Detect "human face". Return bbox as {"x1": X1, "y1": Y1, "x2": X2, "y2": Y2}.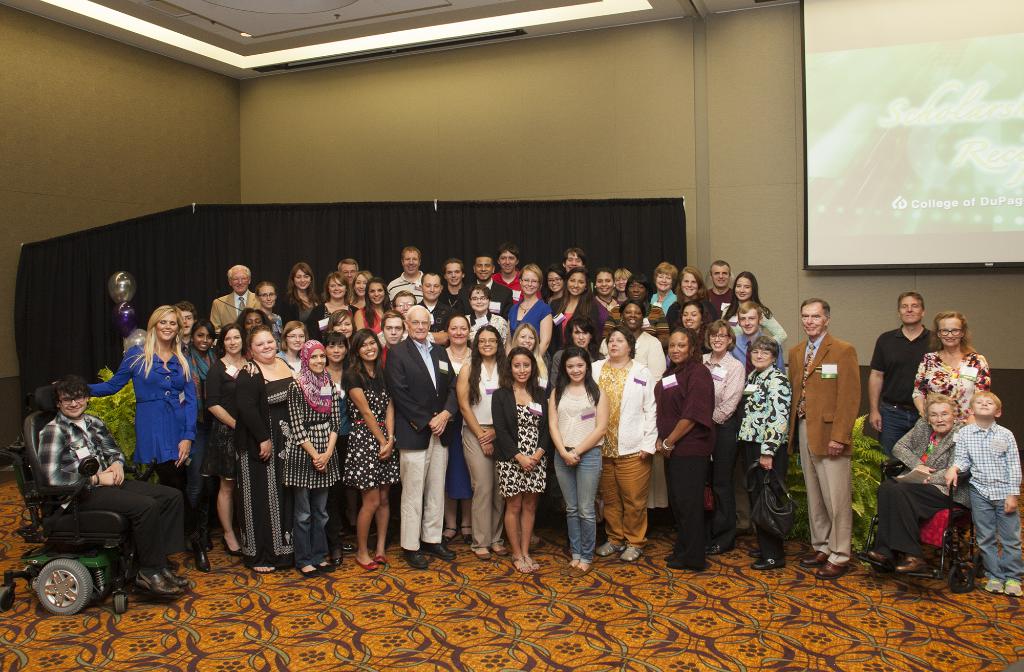
{"x1": 193, "y1": 325, "x2": 212, "y2": 350}.
